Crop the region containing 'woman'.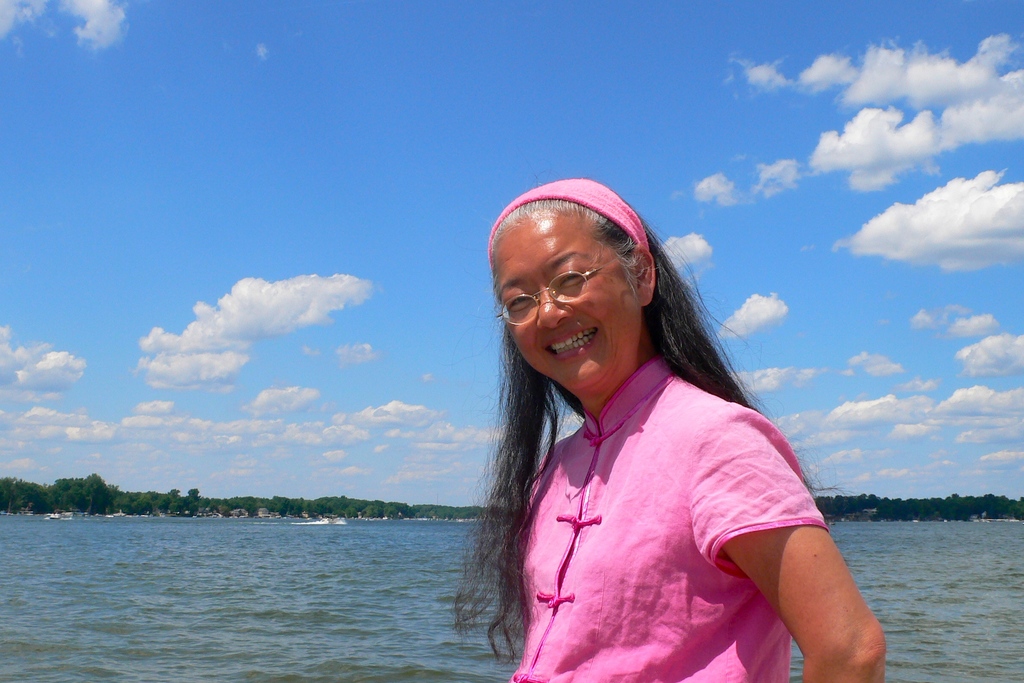
Crop region: detection(444, 170, 896, 682).
